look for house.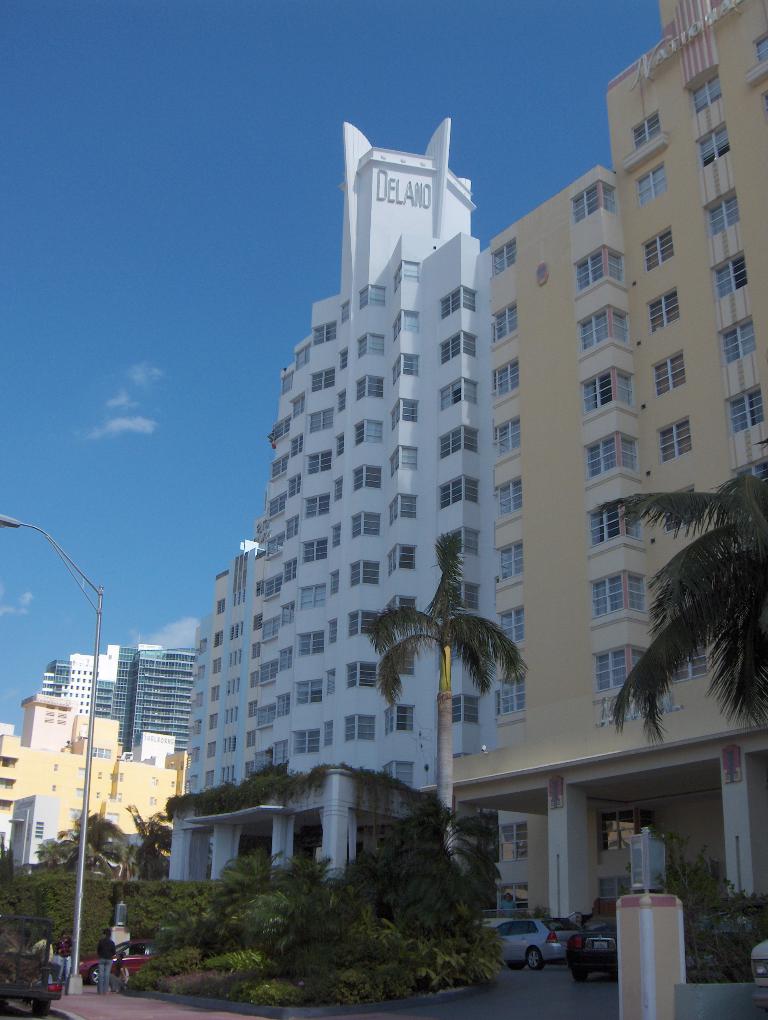
Found: <bbox>26, 703, 76, 745</bbox>.
